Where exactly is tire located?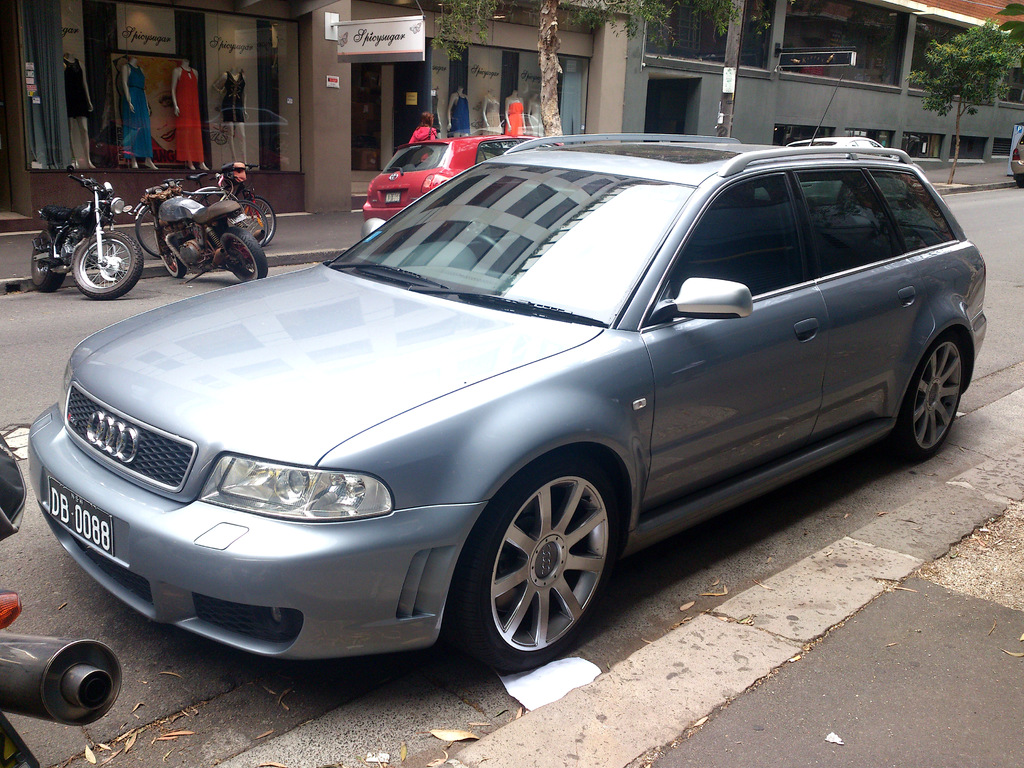
Its bounding box is locate(221, 226, 268, 283).
